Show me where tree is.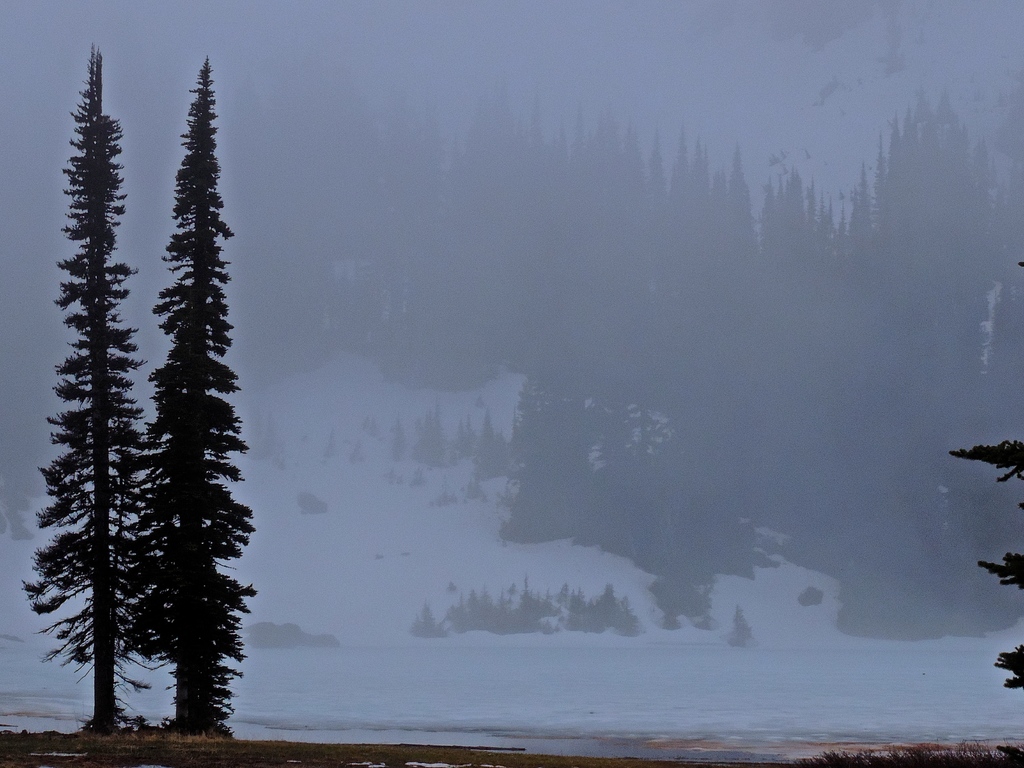
tree is at <region>952, 439, 1023, 696</region>.
